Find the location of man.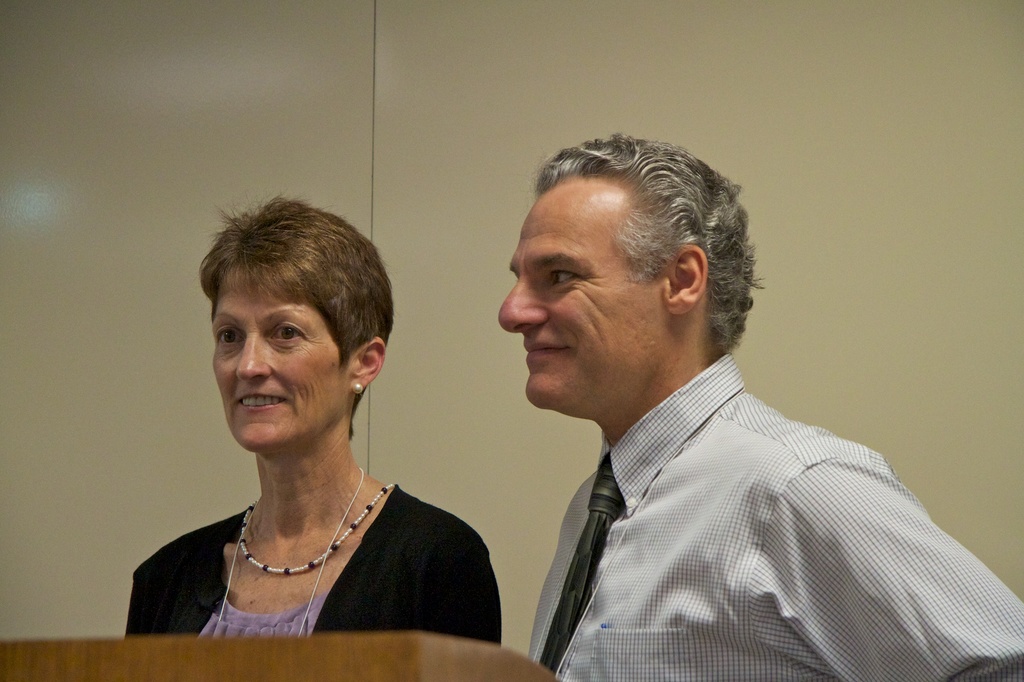
Location: box(445, 98, 981, 679).
